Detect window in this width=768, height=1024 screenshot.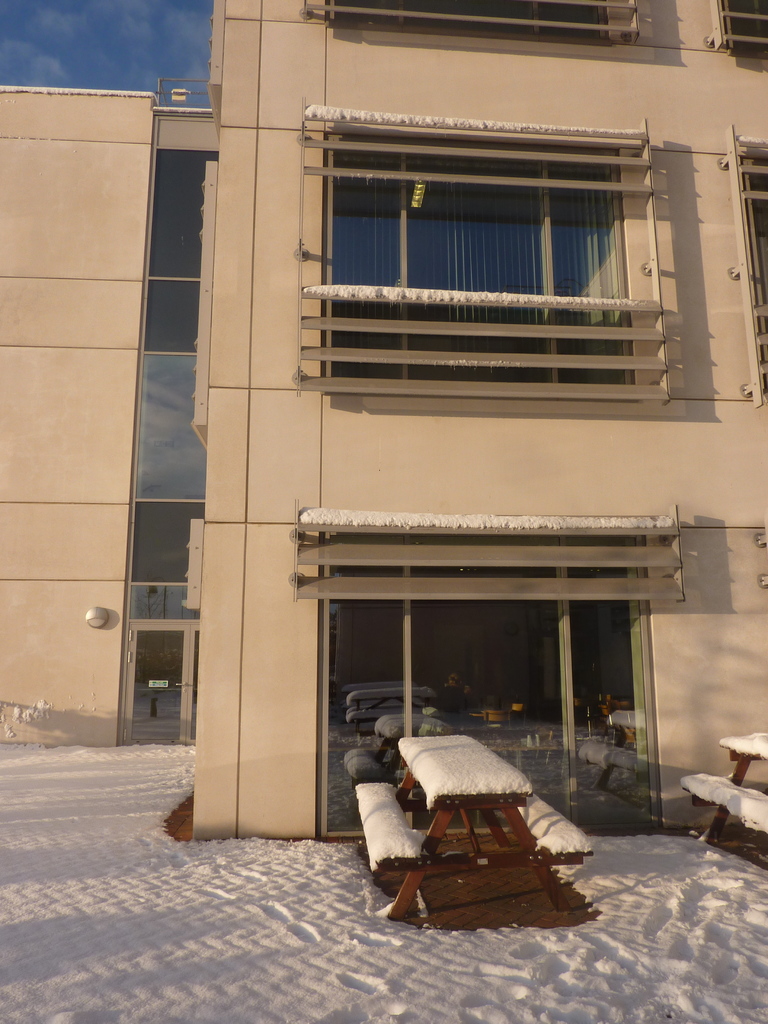
Detection: [left=734, top=157, right=767, bottom=385].
